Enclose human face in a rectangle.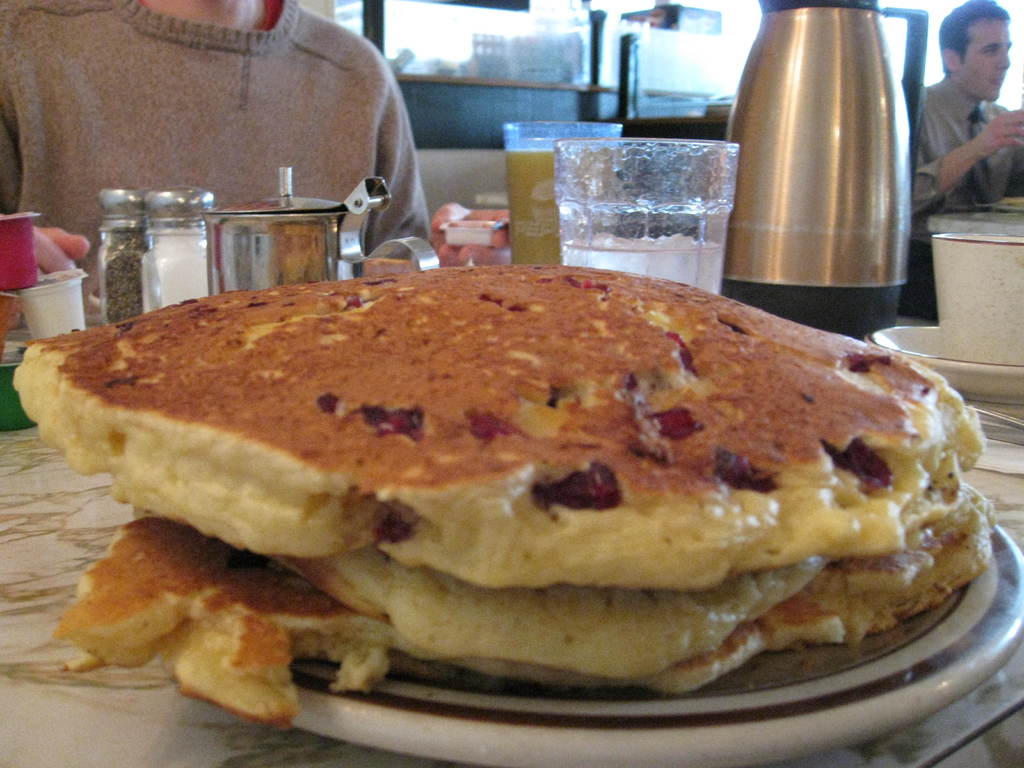
959/22/1008/104.
